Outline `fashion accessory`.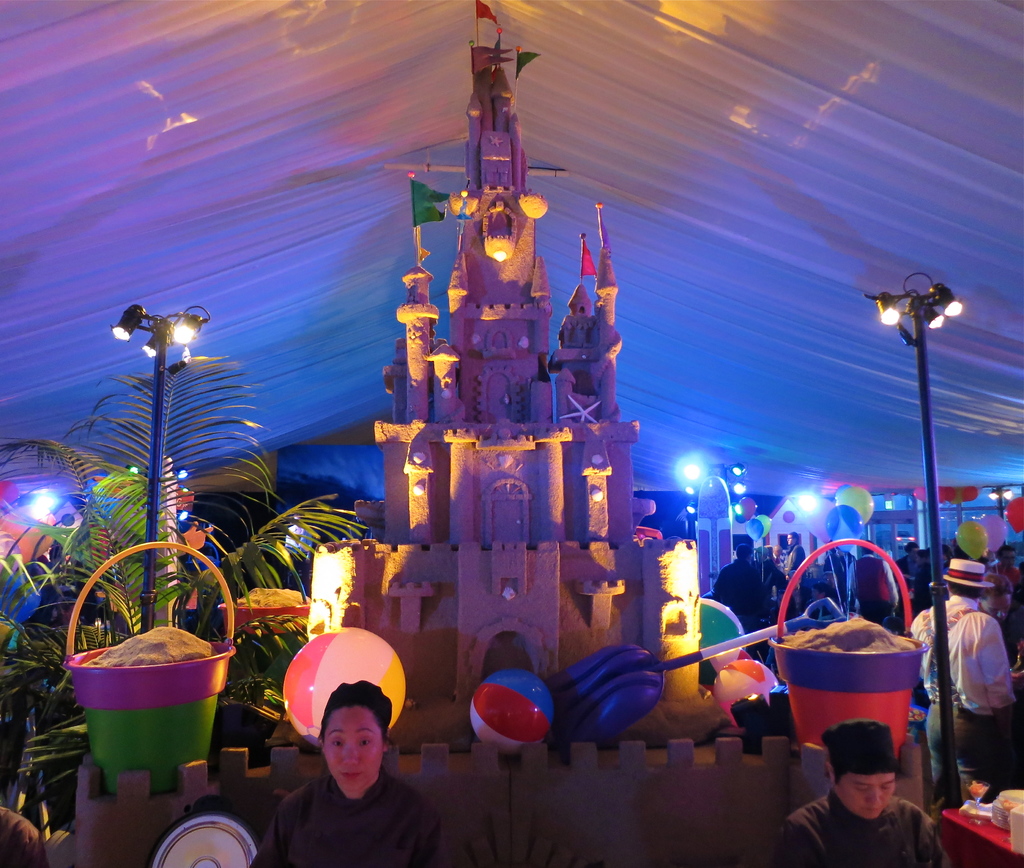
Outline: [753,545,769,551].
